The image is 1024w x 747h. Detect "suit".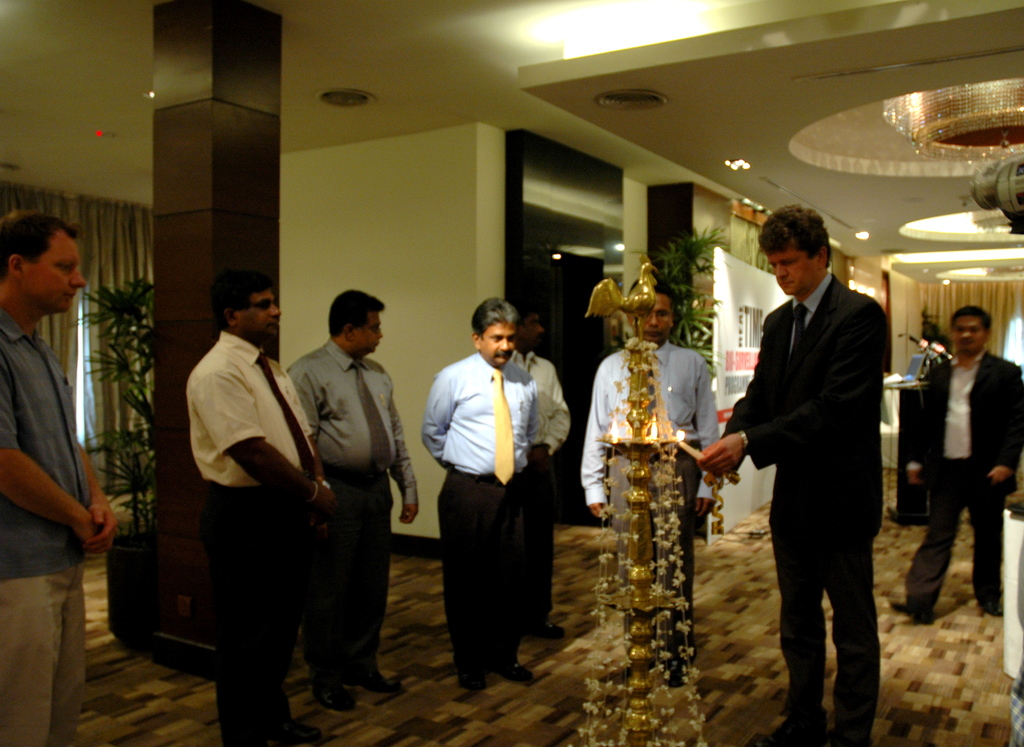
Detection: (x1=902, y1=353, x2=1023, y2=602).
